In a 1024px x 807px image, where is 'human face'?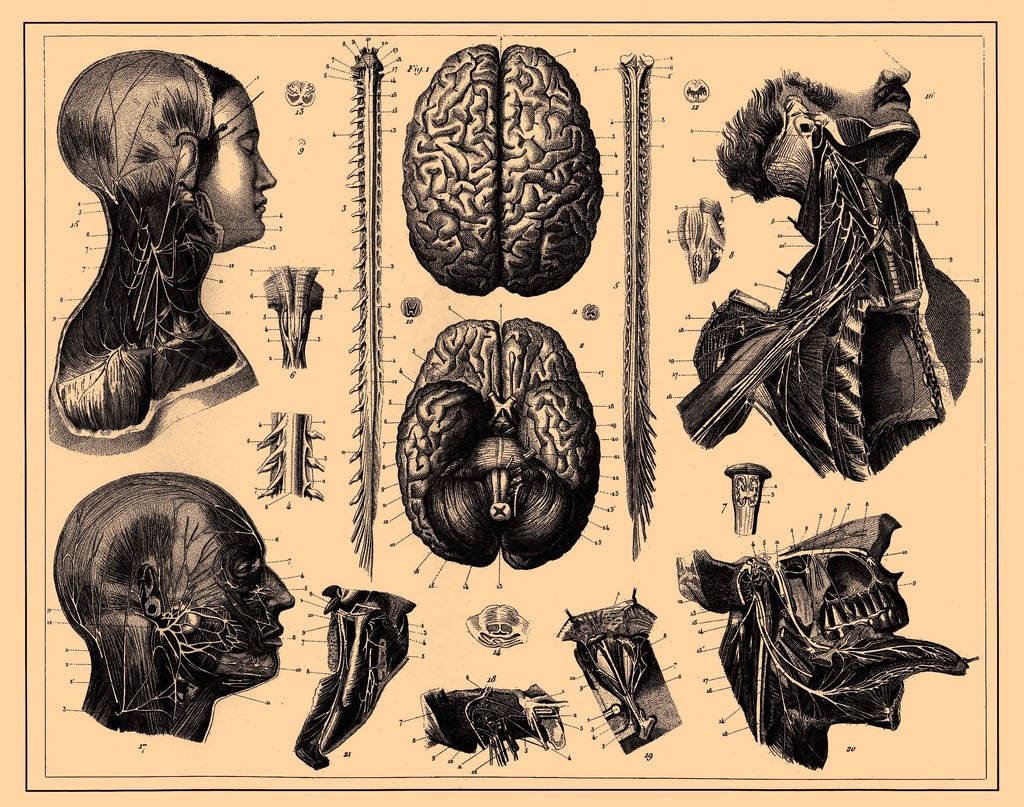
(189,503,295,675).
